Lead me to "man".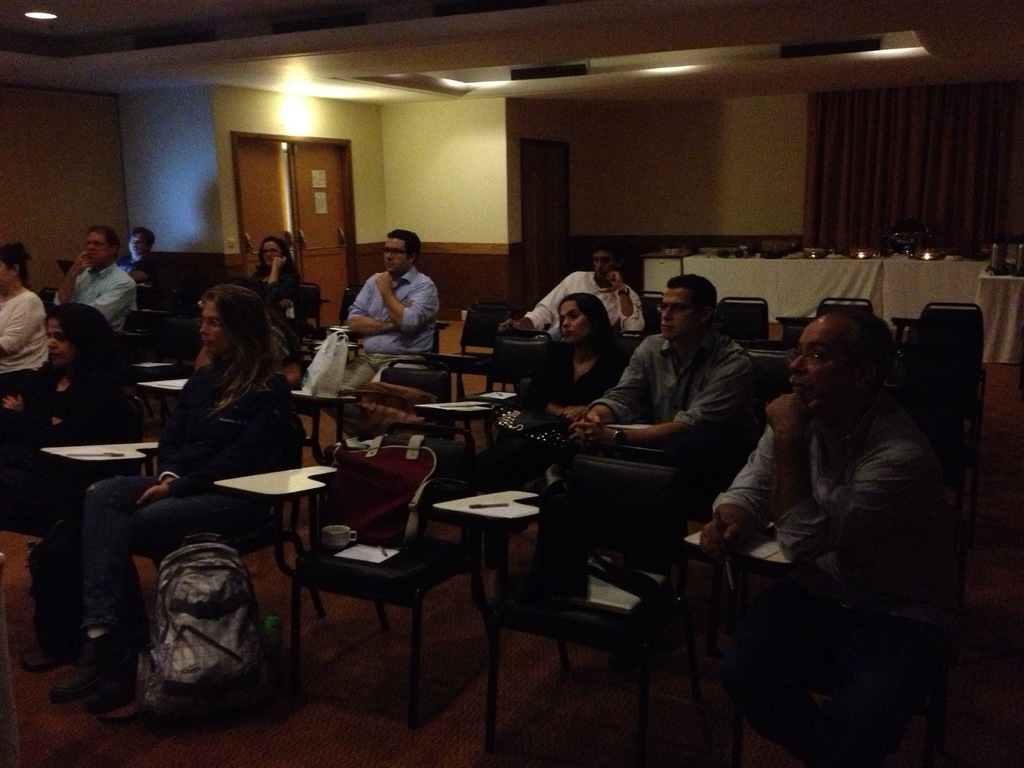
Lead to left=499, top=247, right=649, bottom=340.
